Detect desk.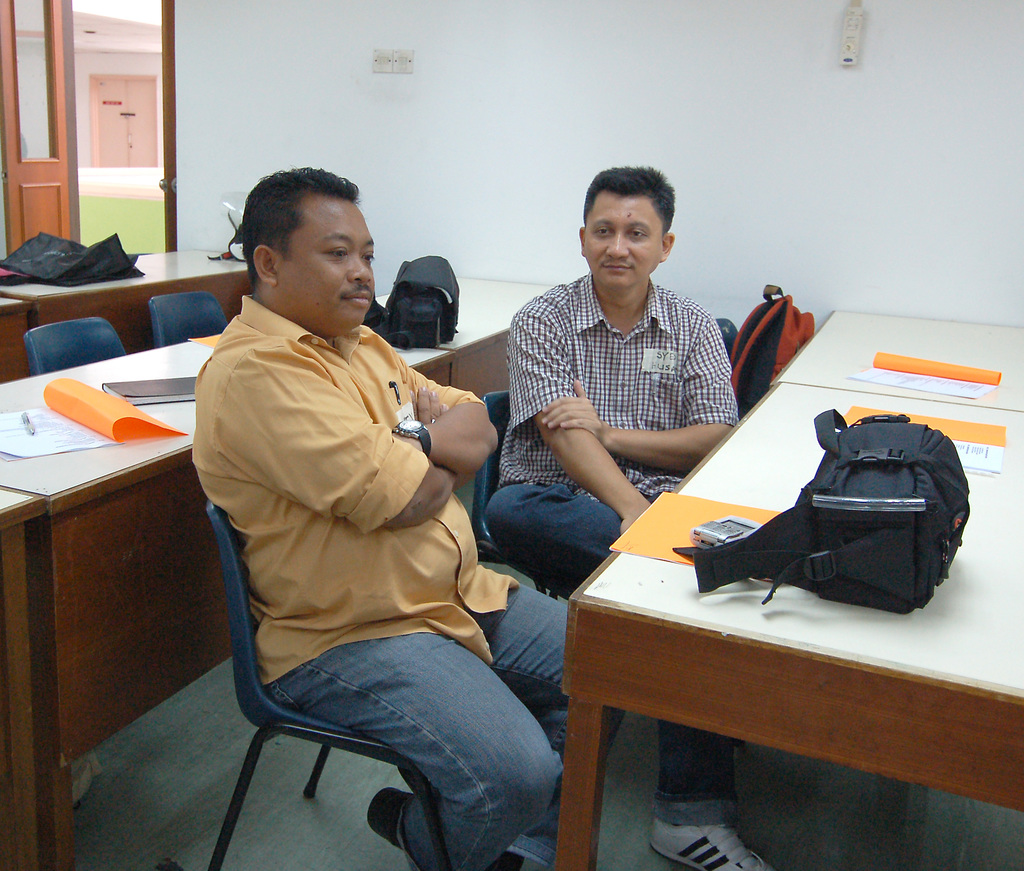
Detected at Rect(0, 268, 566, 870).
